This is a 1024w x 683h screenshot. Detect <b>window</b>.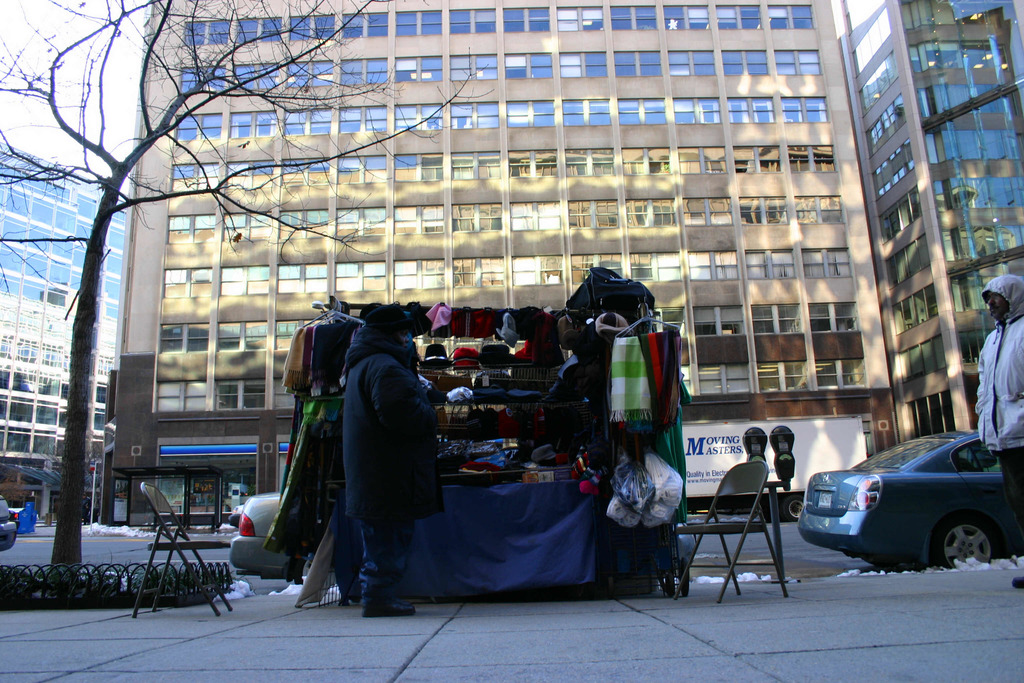
<bbox>223, 213, 269, 238</bbox>.
